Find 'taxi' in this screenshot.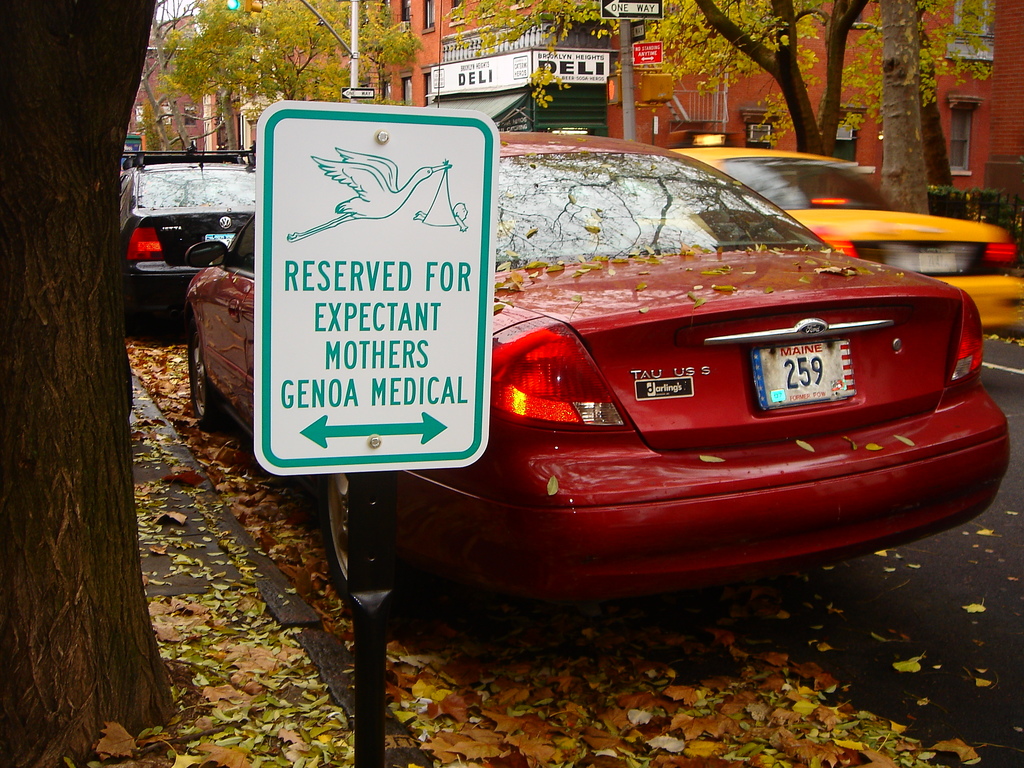
The bounding box for 'taxi' is select_region(674, 134, 1023, 330).
